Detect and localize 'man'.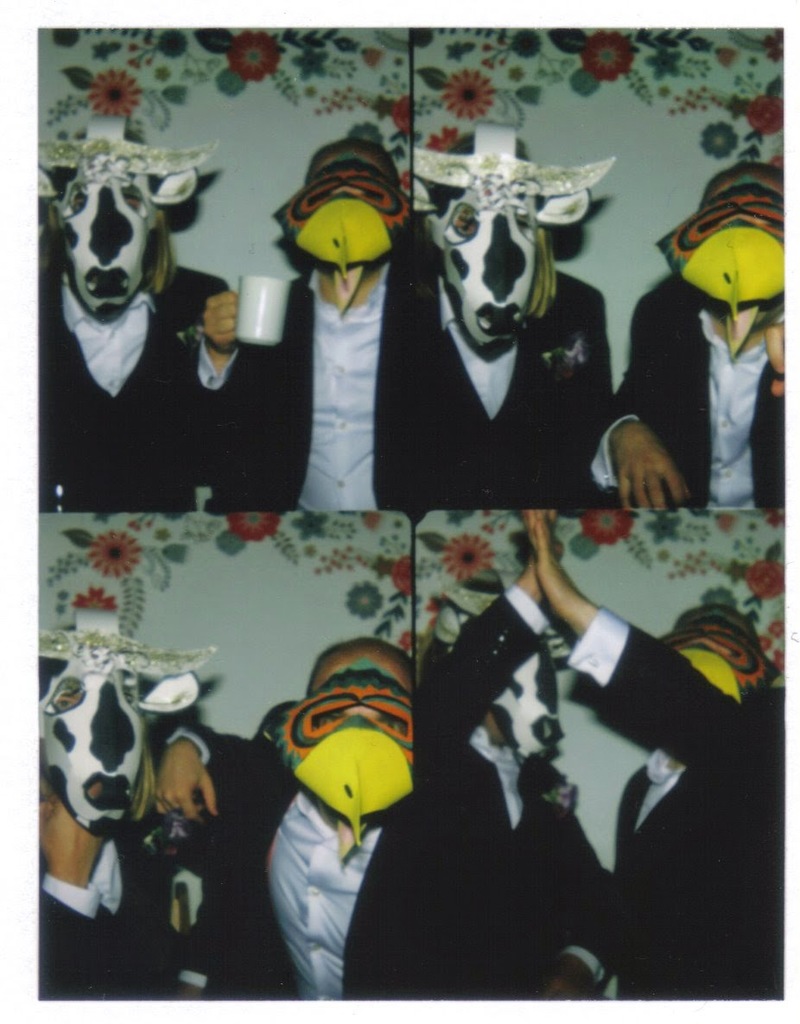
Localized at [422,550,610,1004].
